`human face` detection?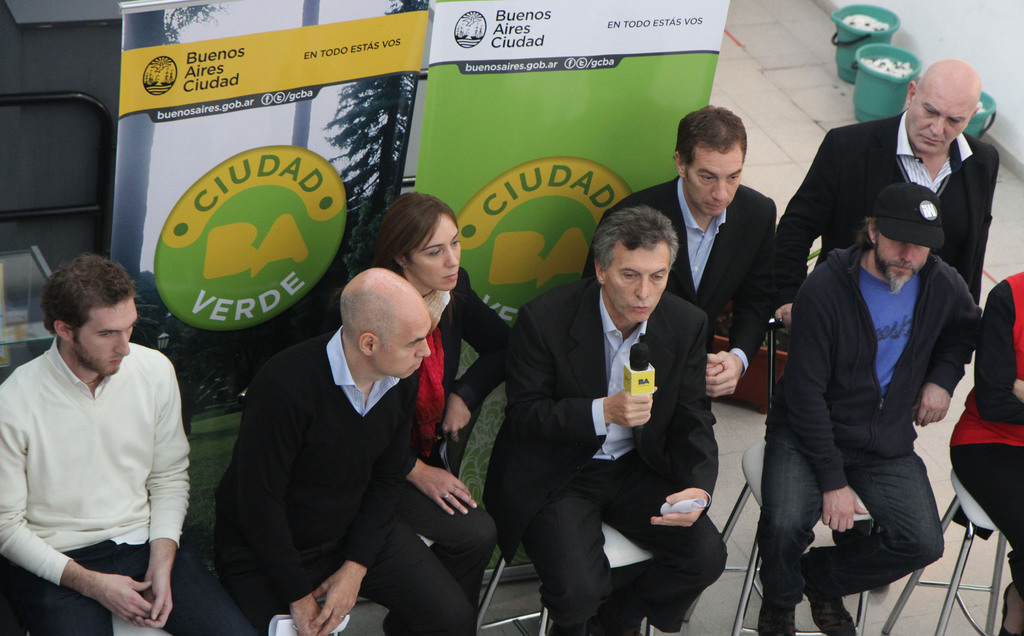
910/87/970/152
